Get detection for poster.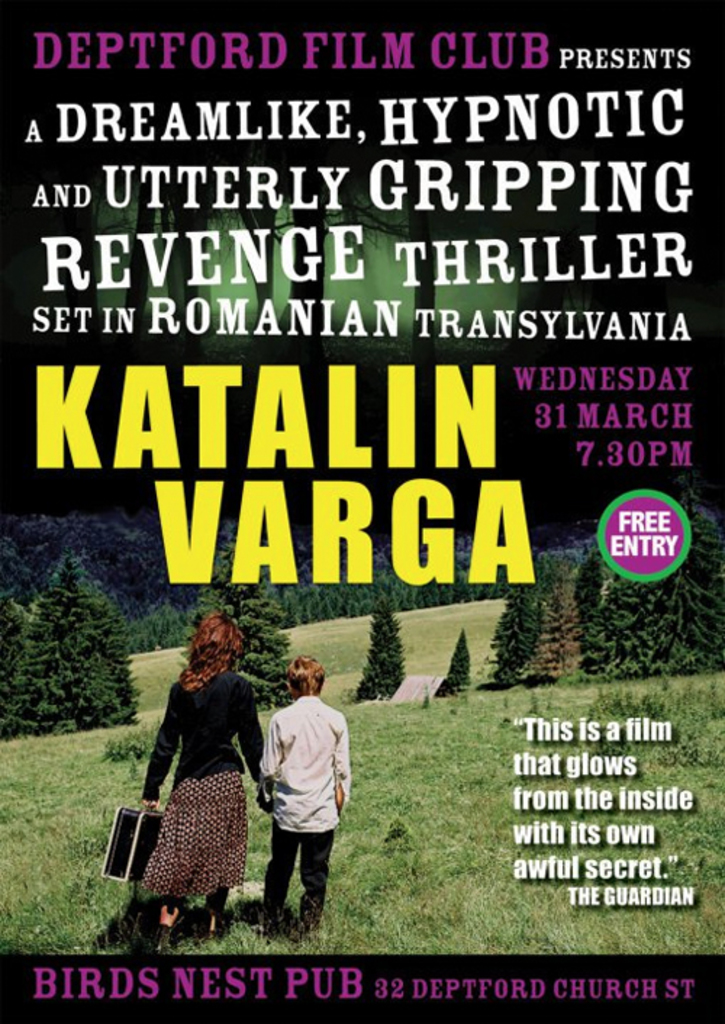
Detection: 0, 10, 724, 1023.
